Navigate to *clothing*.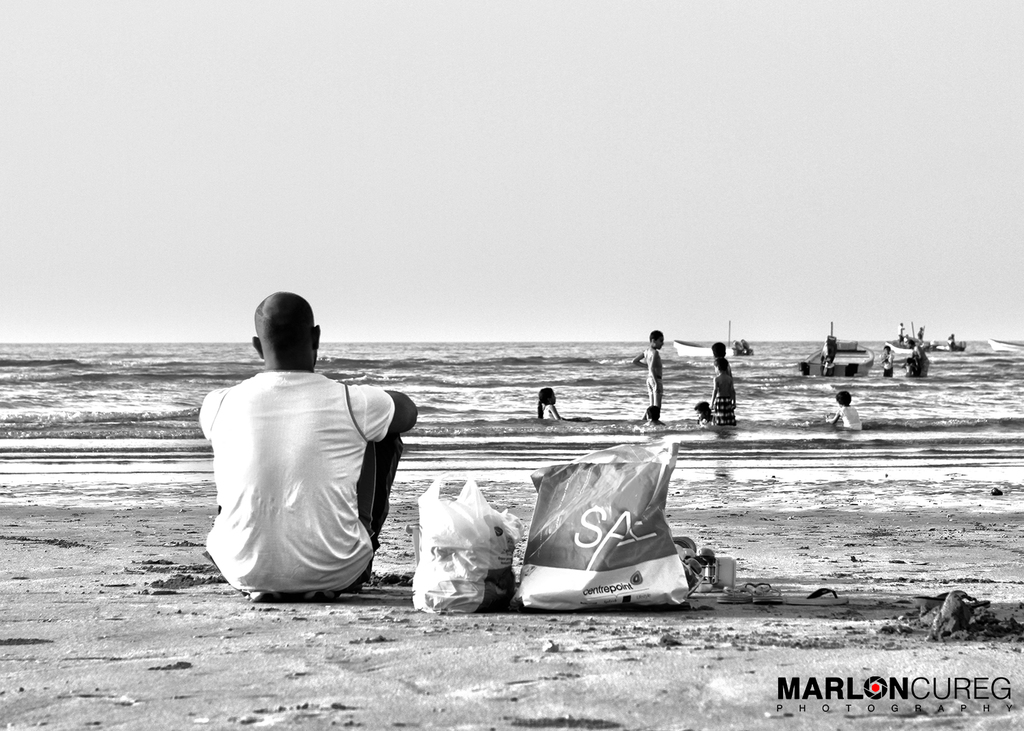
Navigation target: detection(713, 397, 739, 426).
